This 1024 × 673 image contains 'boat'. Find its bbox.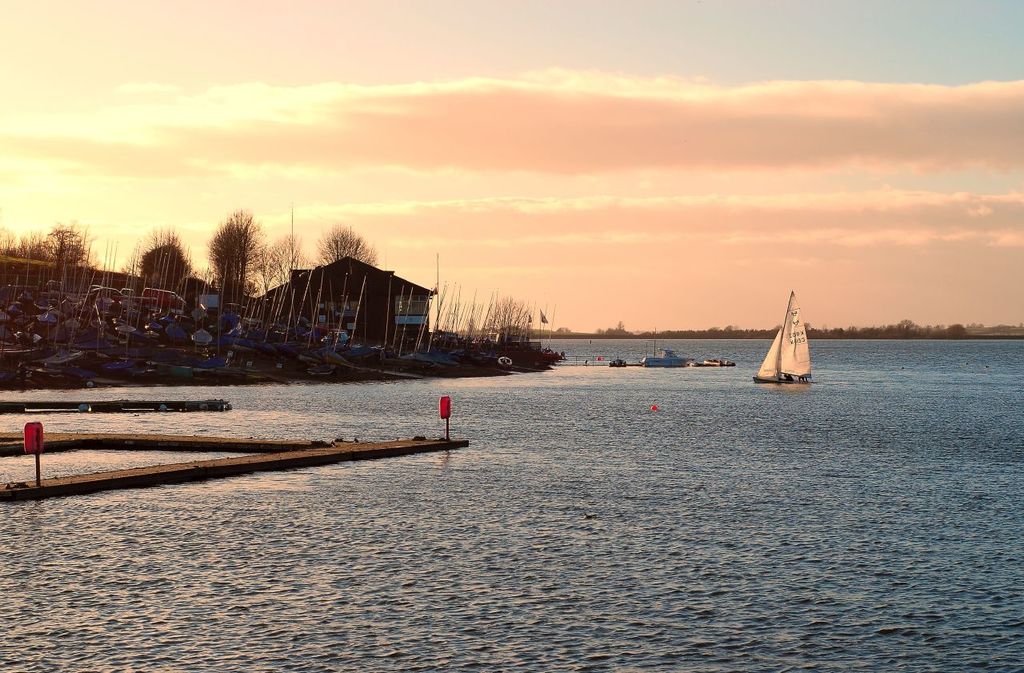
bbox=(641, 347, 687, 367).
